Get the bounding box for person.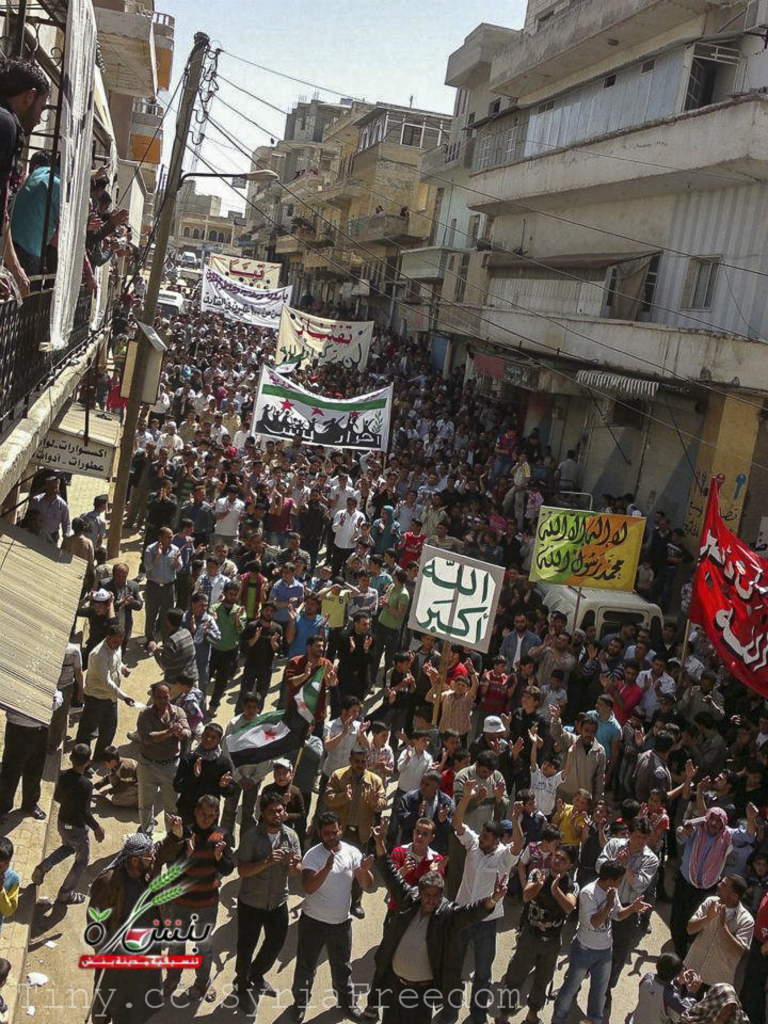
left=238, top=559, right=261, bottom=617.
